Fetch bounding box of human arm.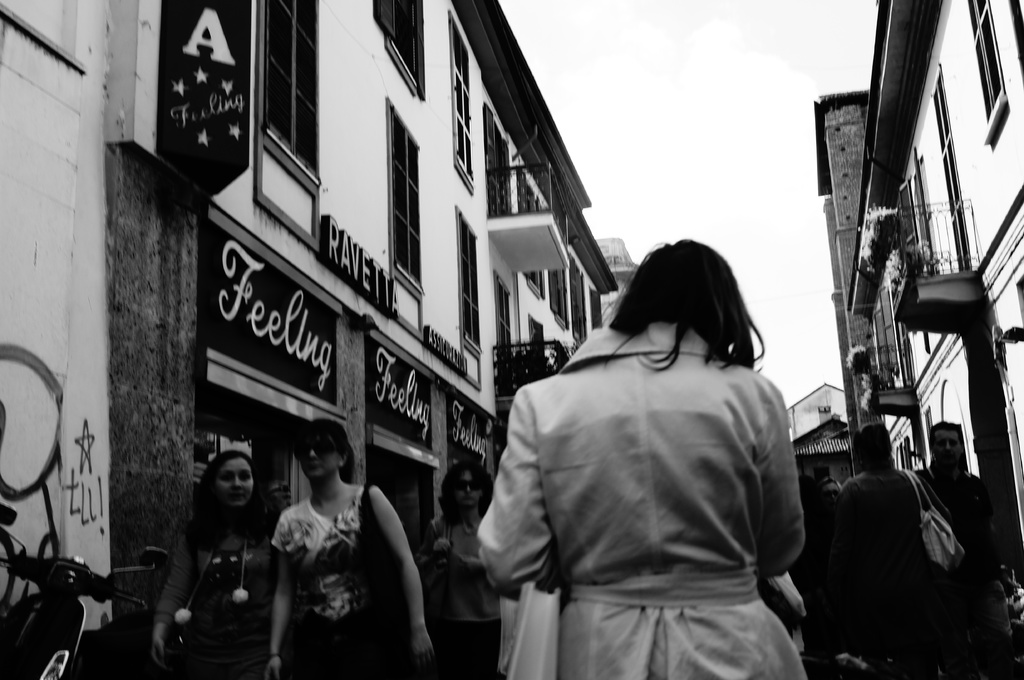
Bbox: [268, 557, 294, 679].
